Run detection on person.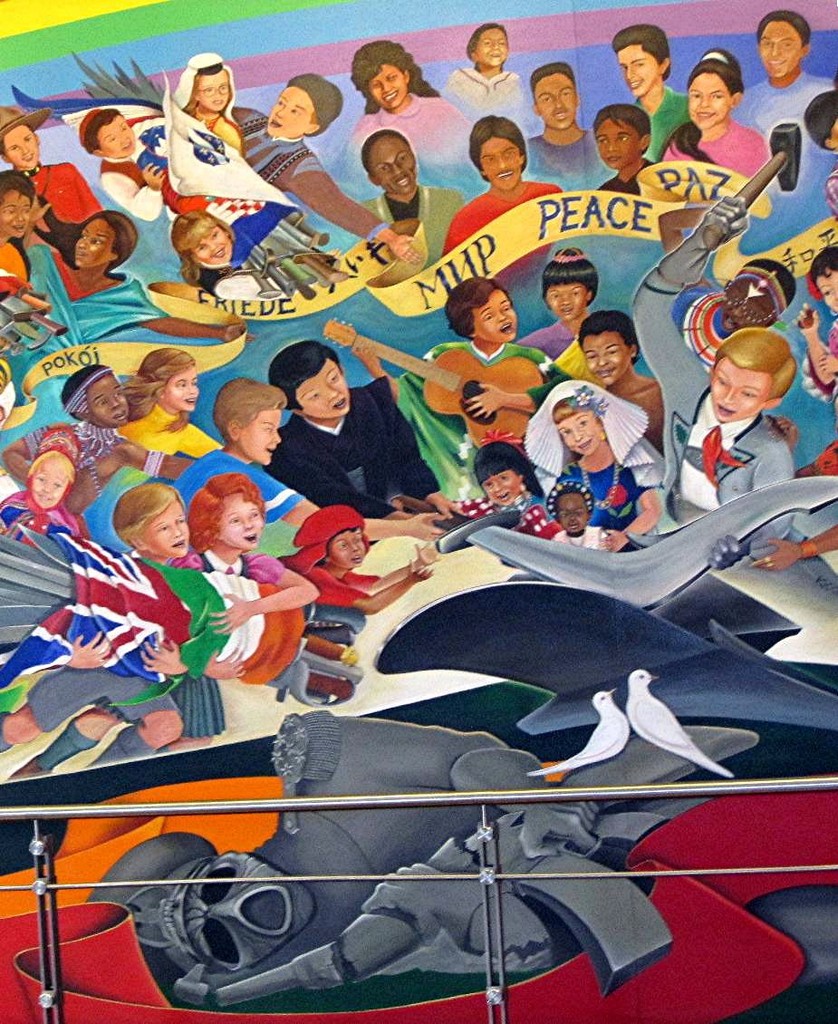
Result: {"x1": 407, "y1": 280, "x2": 546, "y2": 440}.
